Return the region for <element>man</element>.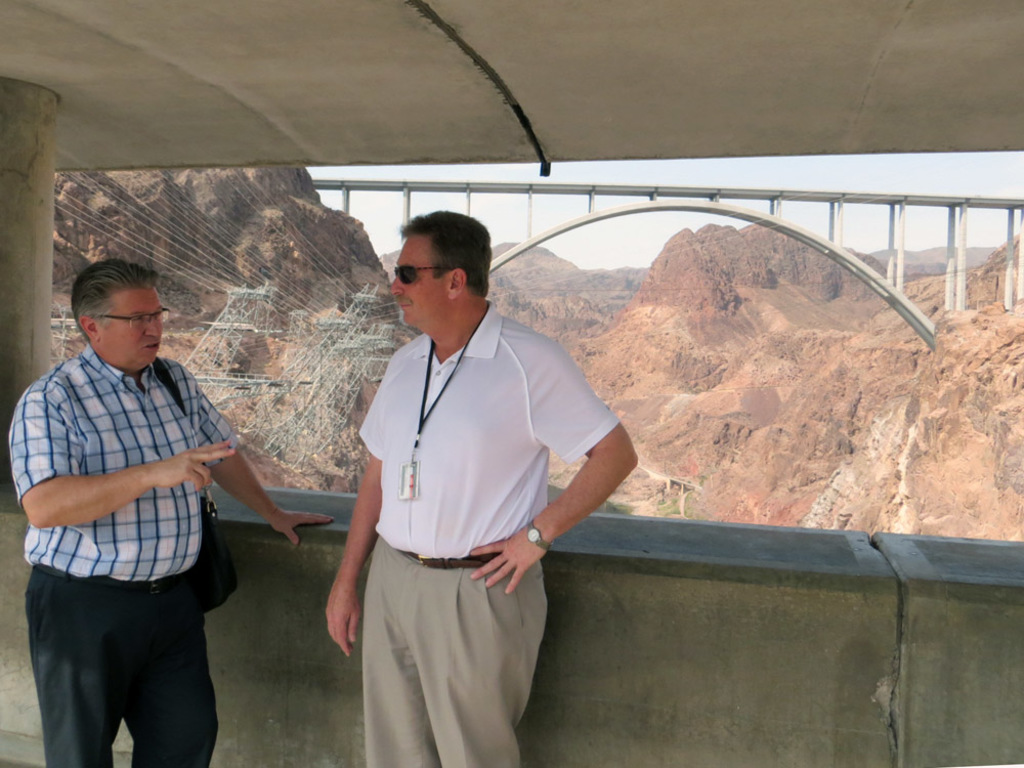
region(6, 261, 336, 767).
